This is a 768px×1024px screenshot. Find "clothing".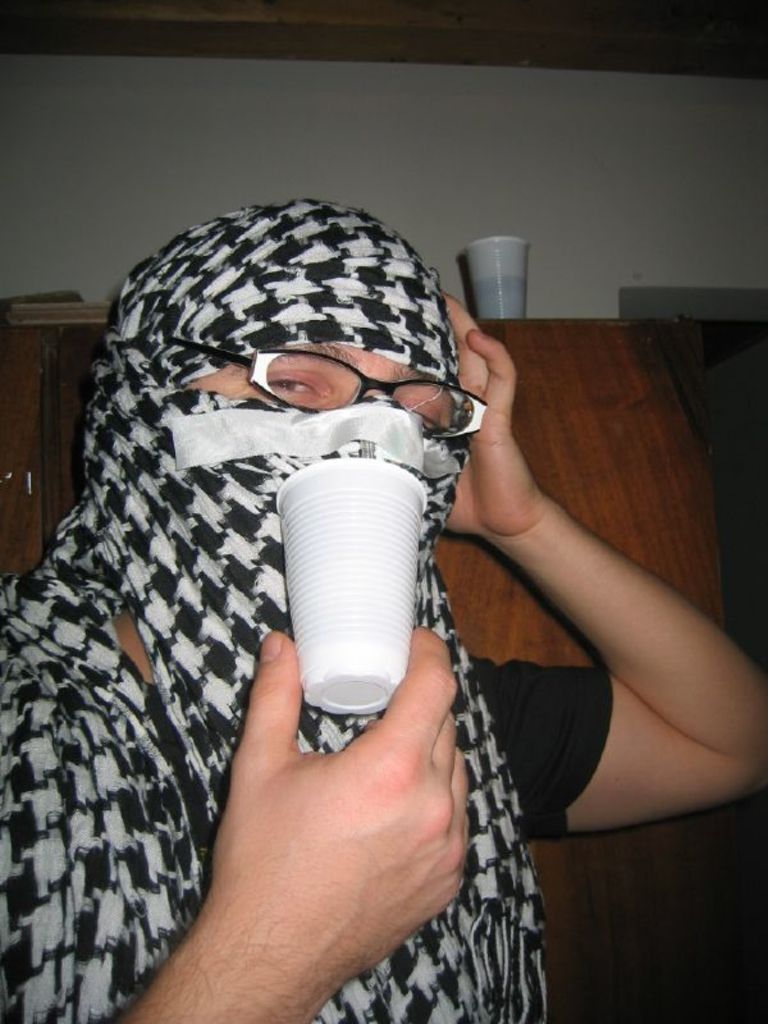
Bounding box: bbox=(6, 178, 613, 1018).
